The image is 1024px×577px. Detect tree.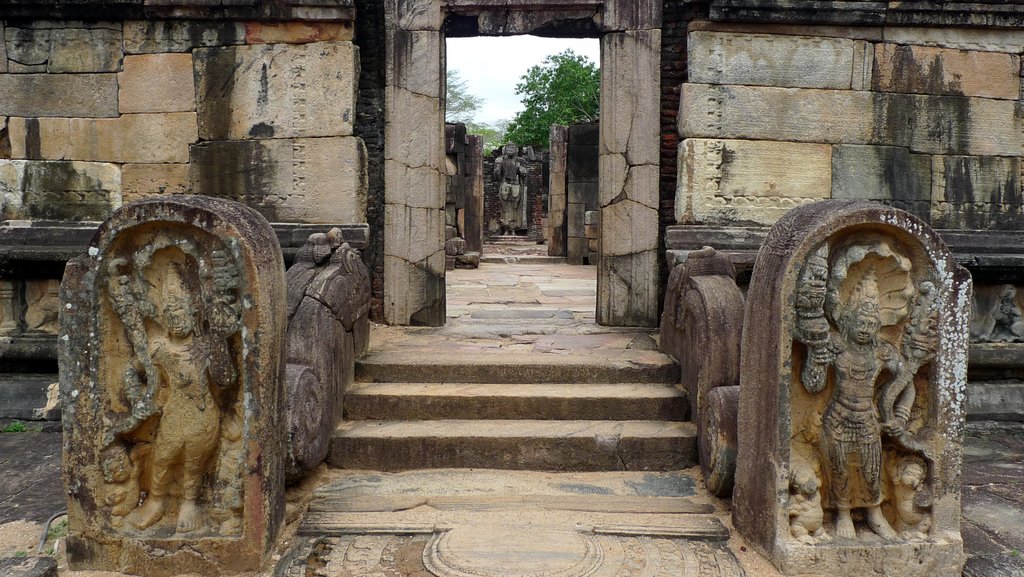
Detection: <bbox>446, 70, 505, 162</bbox>.
